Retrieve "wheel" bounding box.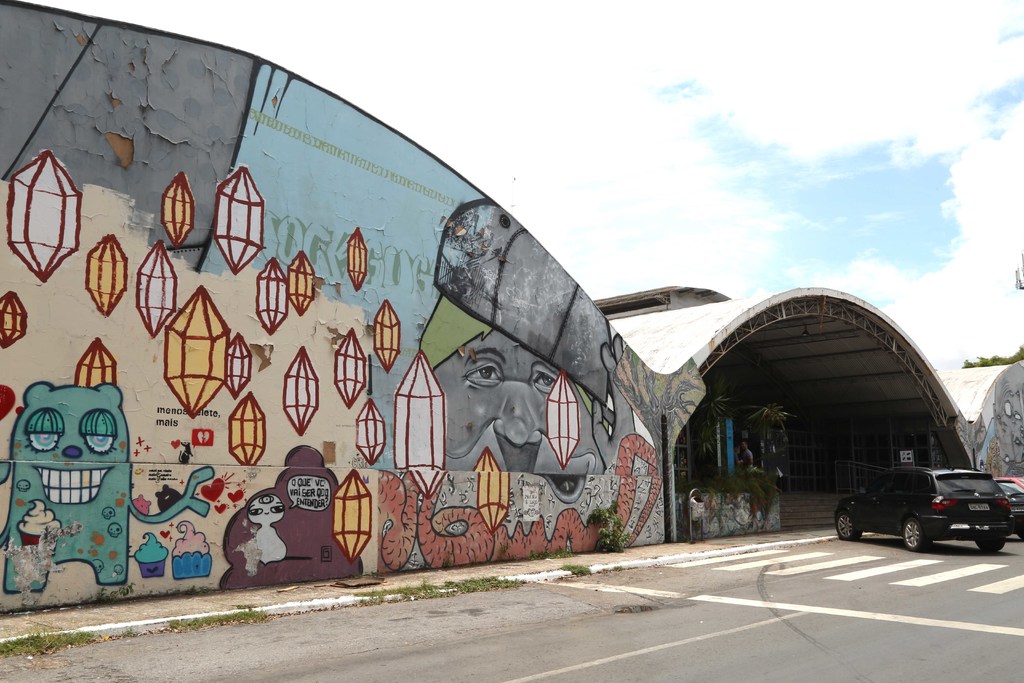
Bounding box: x1=835 y1=506 x2=863 y2=541.
